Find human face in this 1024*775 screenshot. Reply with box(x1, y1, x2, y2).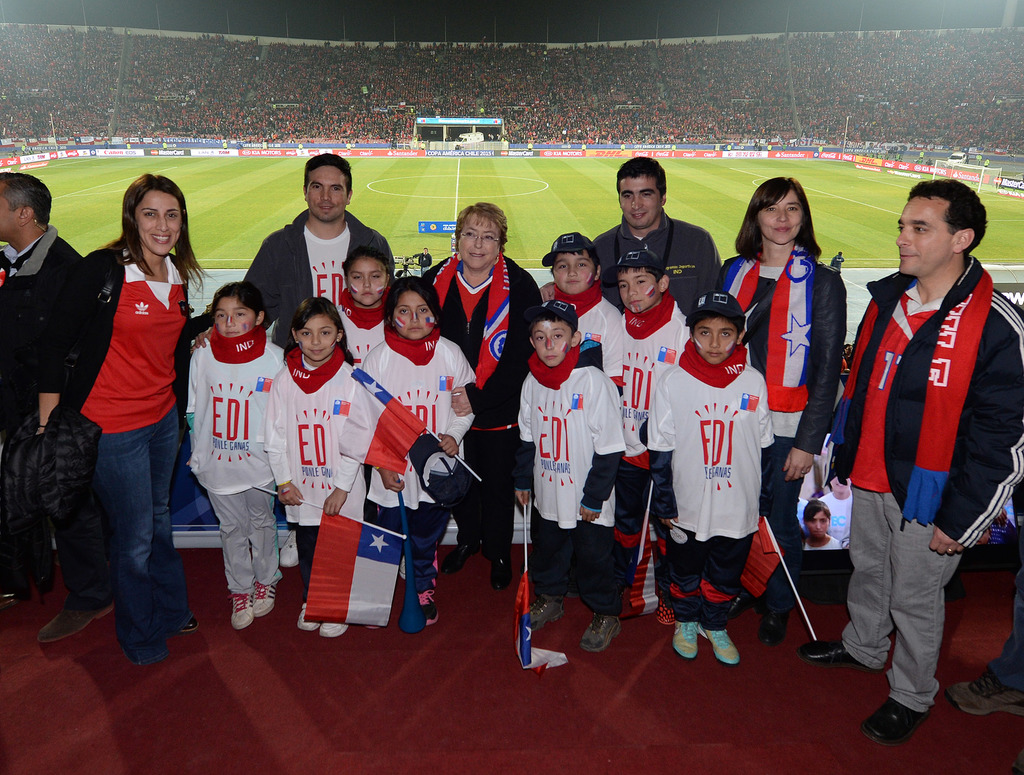
box(618, 275, 666, 310).
